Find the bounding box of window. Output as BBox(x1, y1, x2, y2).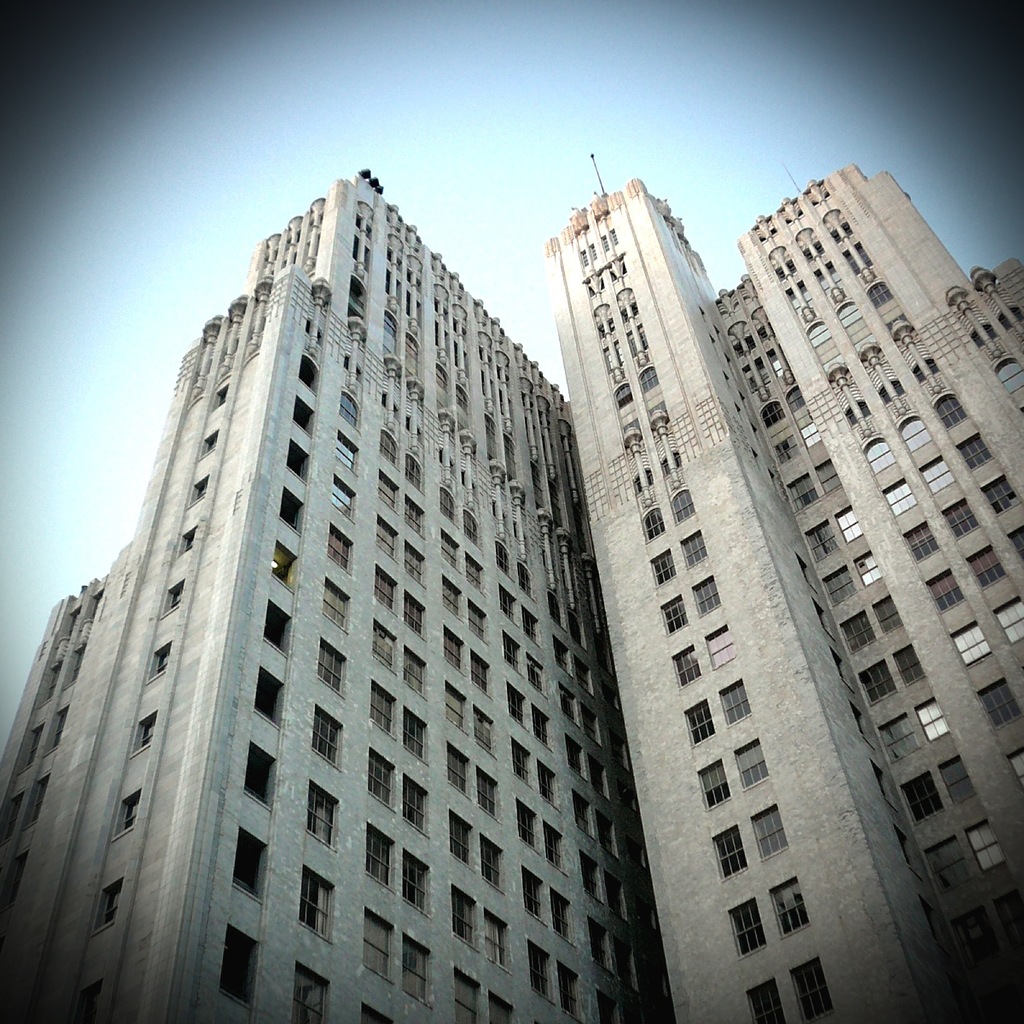
BBox(652, 552, 676, 596).
